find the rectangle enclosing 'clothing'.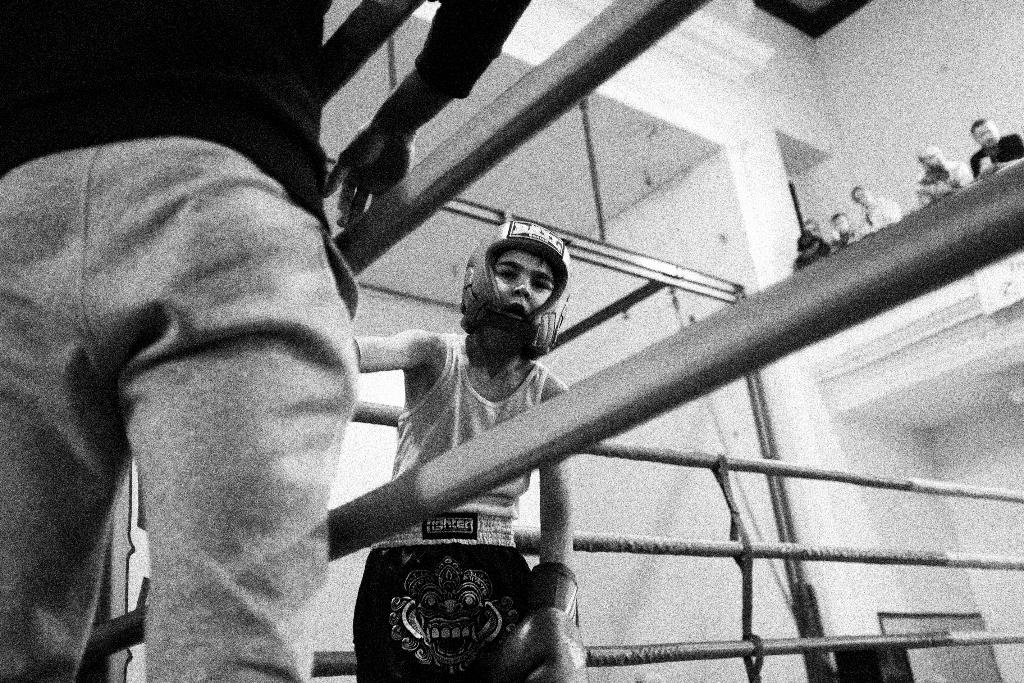
[left=852, top=199, right=906, bottom=235].
